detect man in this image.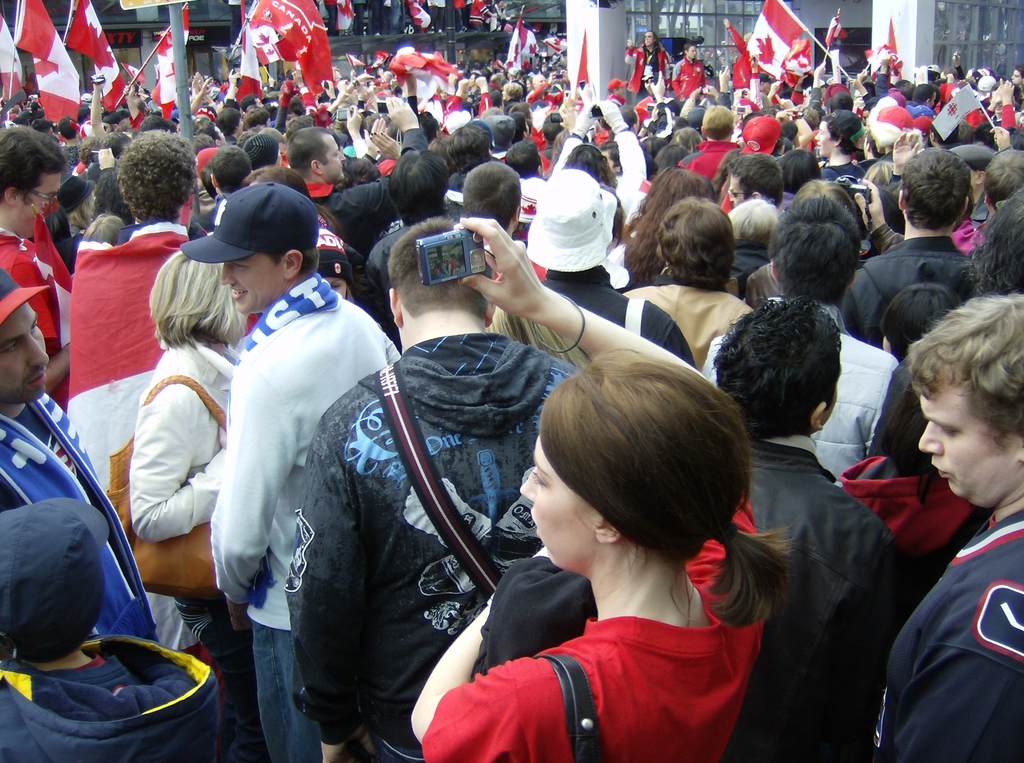
Detection: (0, 268, 158, 642).
